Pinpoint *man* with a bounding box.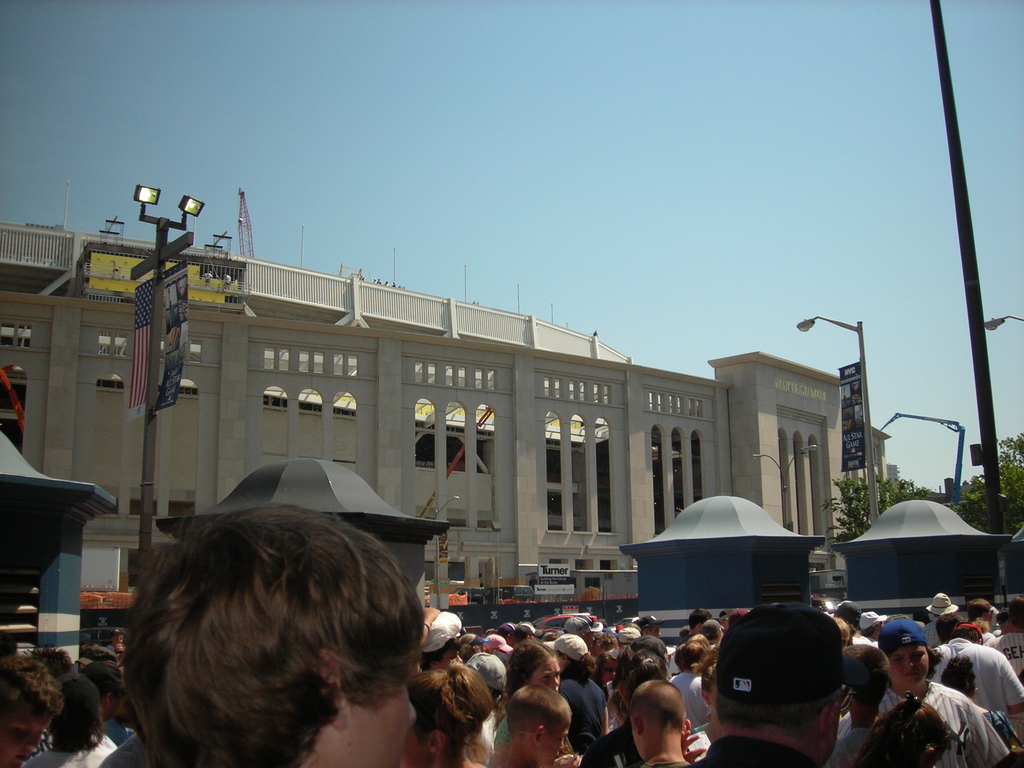
122,502,429,767.
